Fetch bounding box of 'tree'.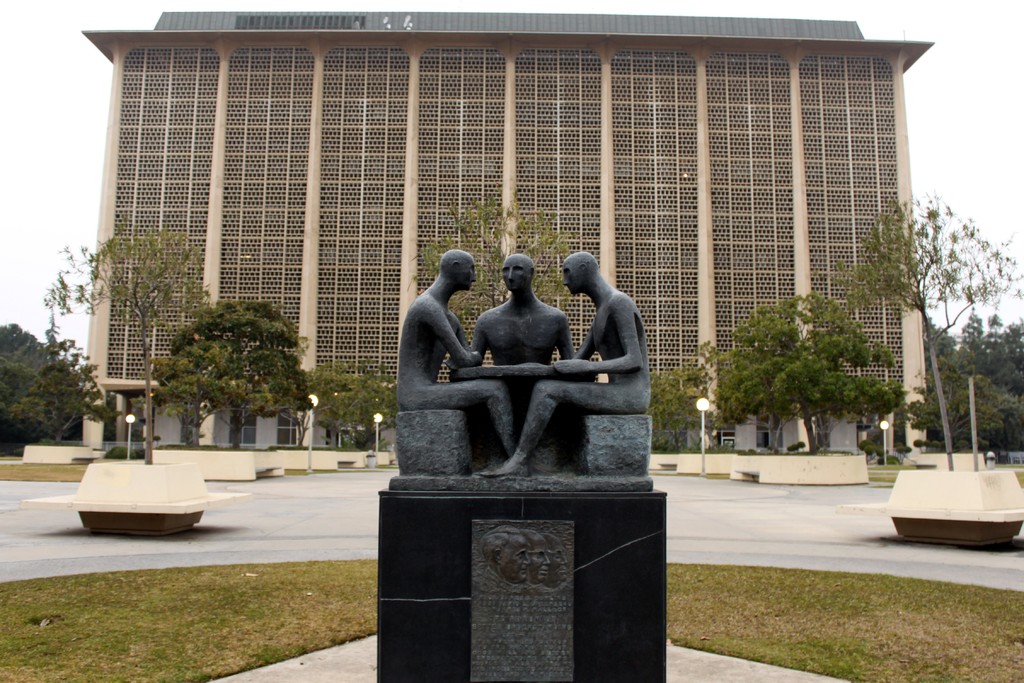
Bbox: {"x1": 670, "y1": 367, "x2": 703, "y2": 437}.
